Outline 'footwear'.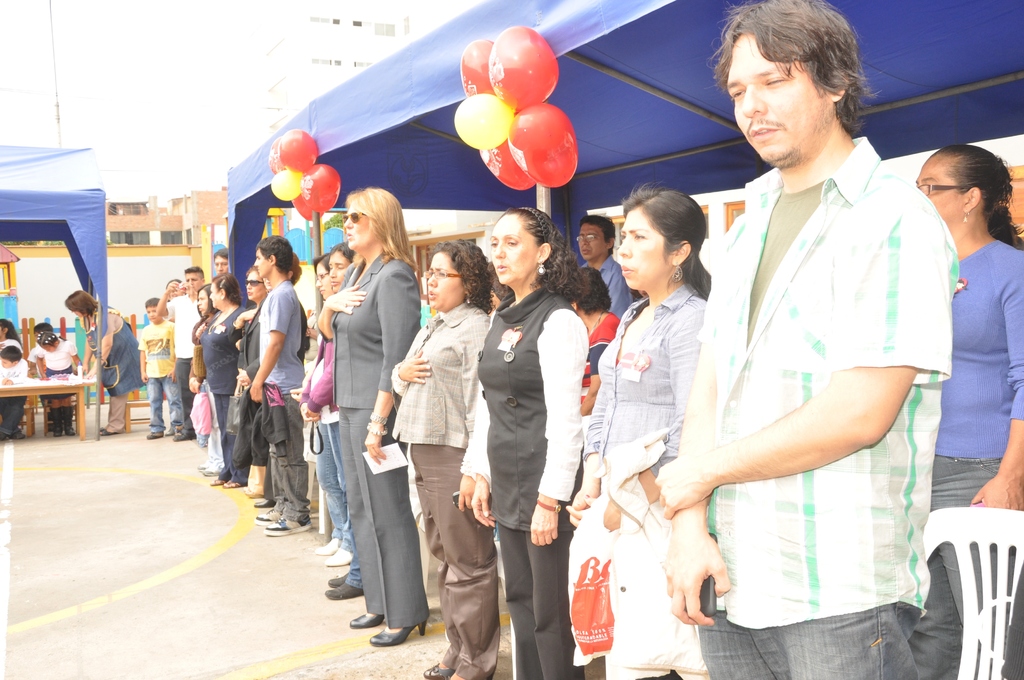
Outline: {"left": 198, "top": 459, "right": 231, "bottom": 469}.
